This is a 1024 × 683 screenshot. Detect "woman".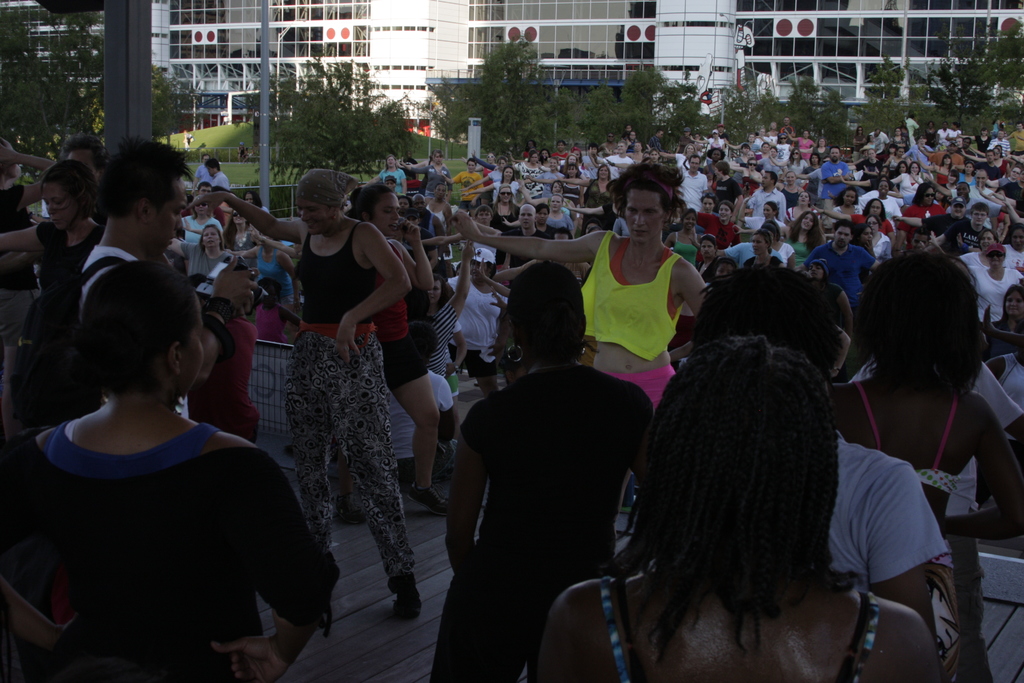
box(252, 215, 302, 350).
